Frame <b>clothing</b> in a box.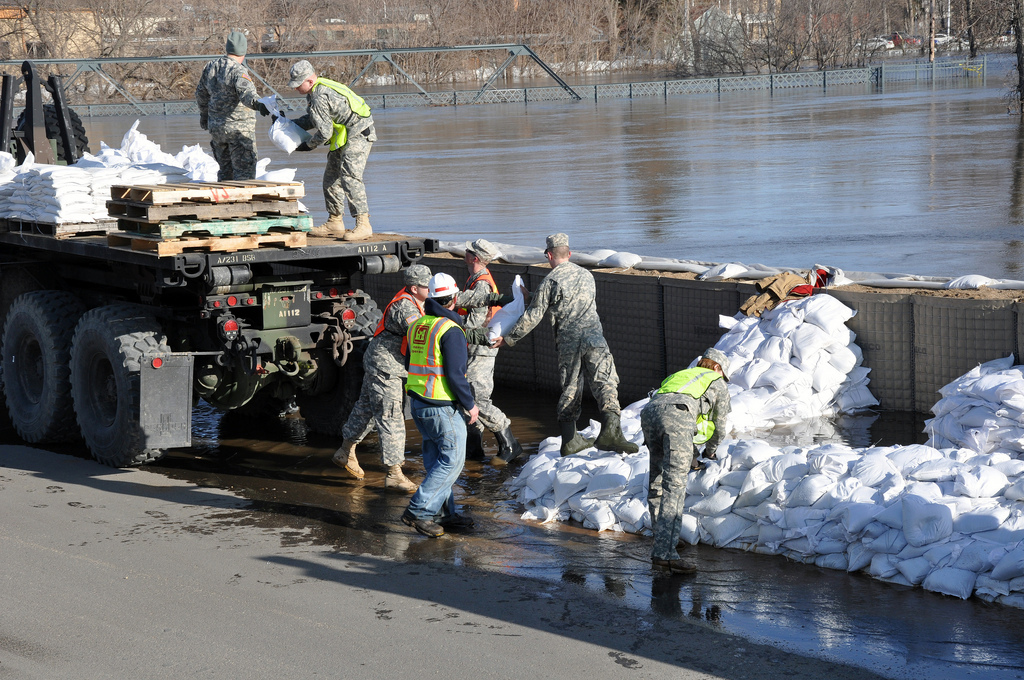
<box>622,358,741,540</box>.
